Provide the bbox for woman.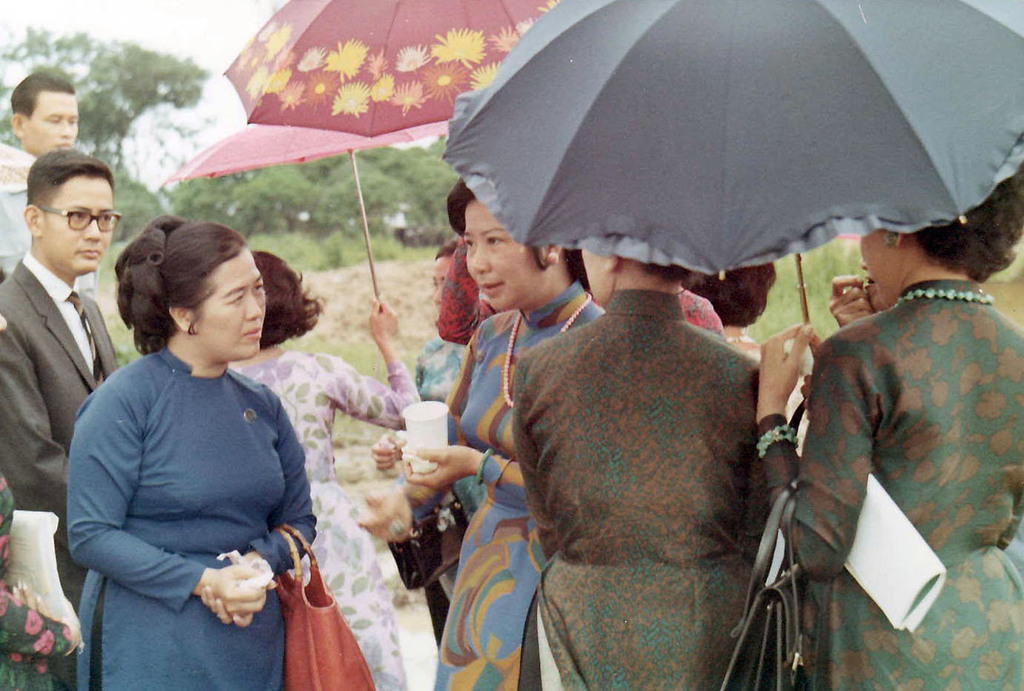
(left=740, top=157, right=1023, bottom=690).
